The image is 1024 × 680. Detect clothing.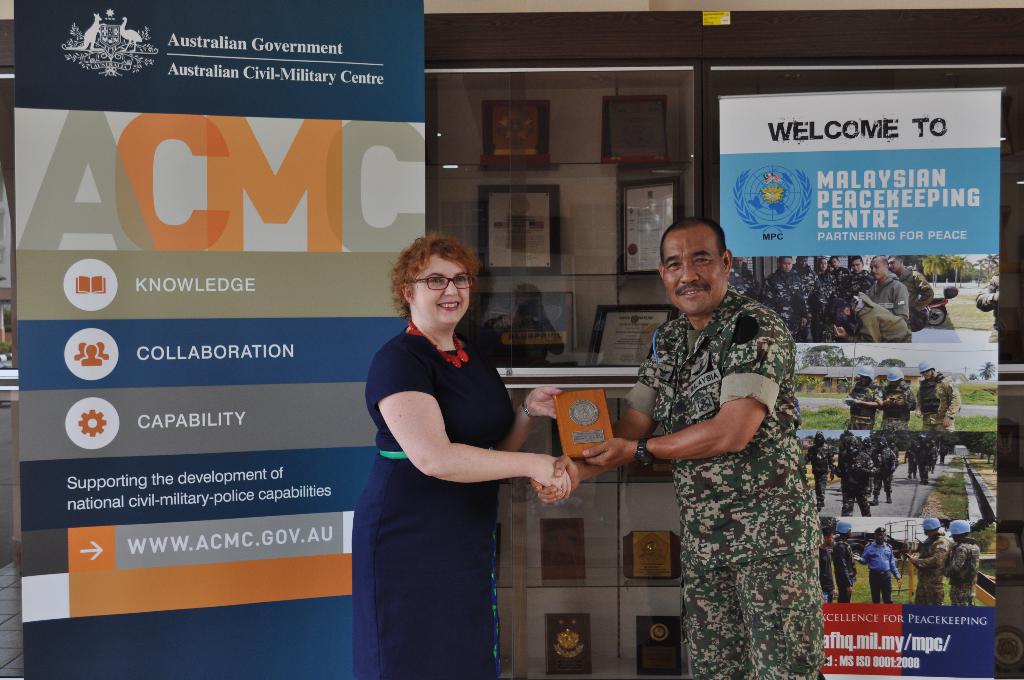
Detection: [918, 371, 964, 429].
